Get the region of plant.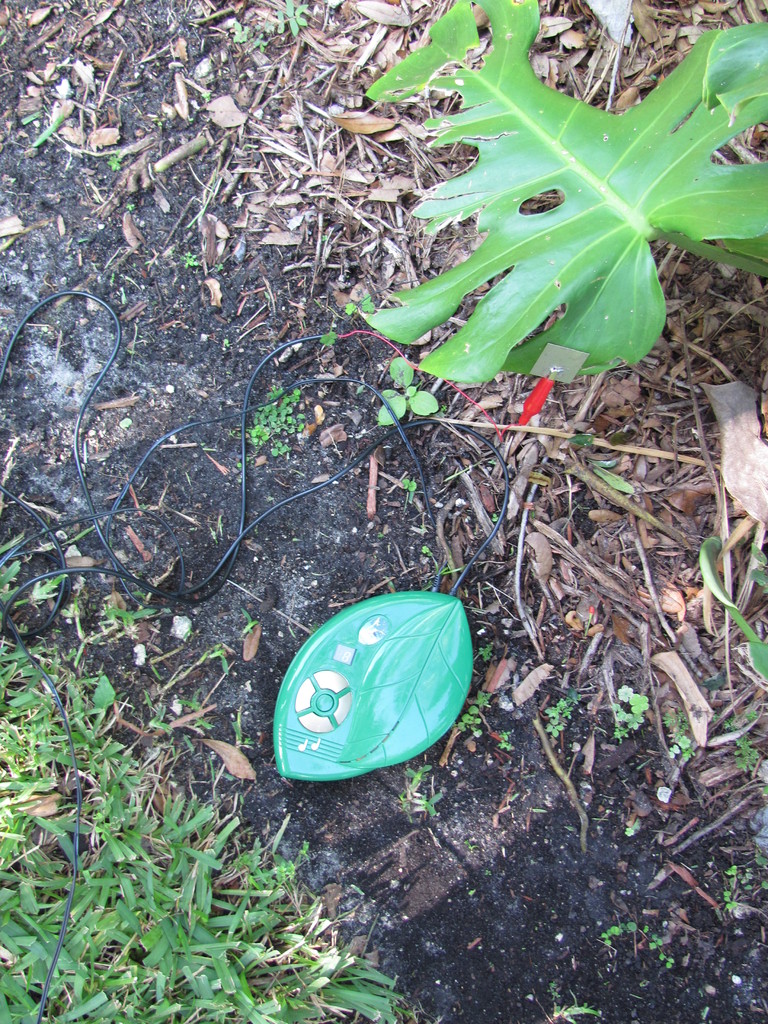
623:826:636:837.
